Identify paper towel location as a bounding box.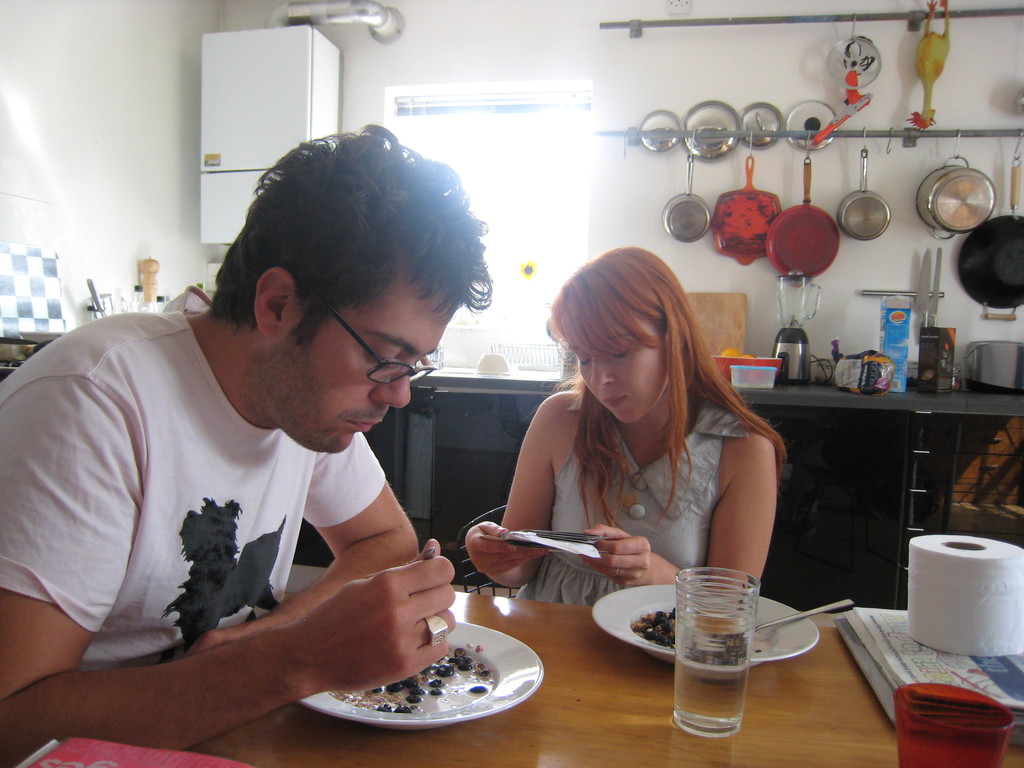
locate(903, 532, 1023, 659).
